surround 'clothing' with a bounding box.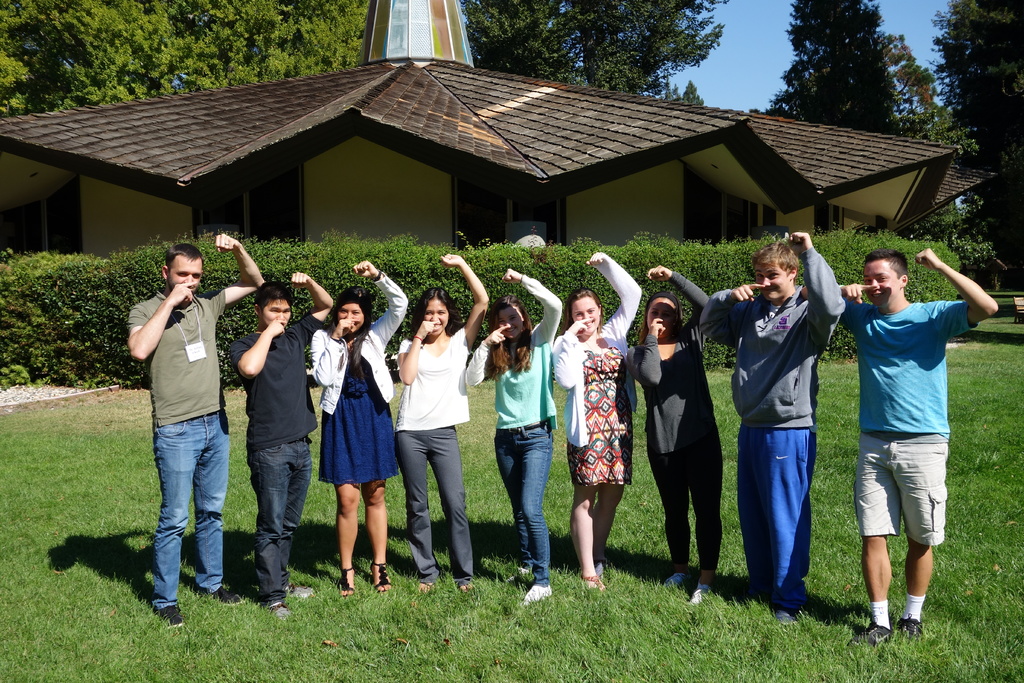
311 274 411 480.
